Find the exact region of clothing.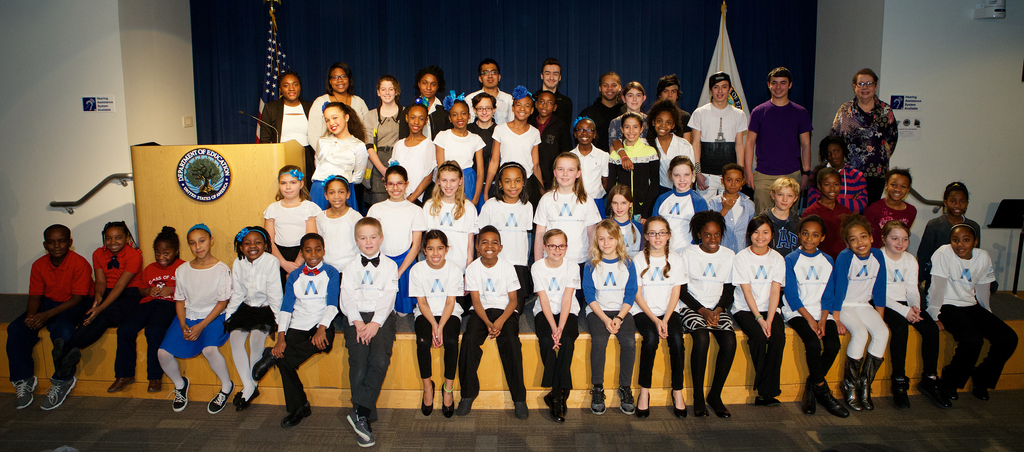
Exact region: bbox=(223, 254, 284, 340).
